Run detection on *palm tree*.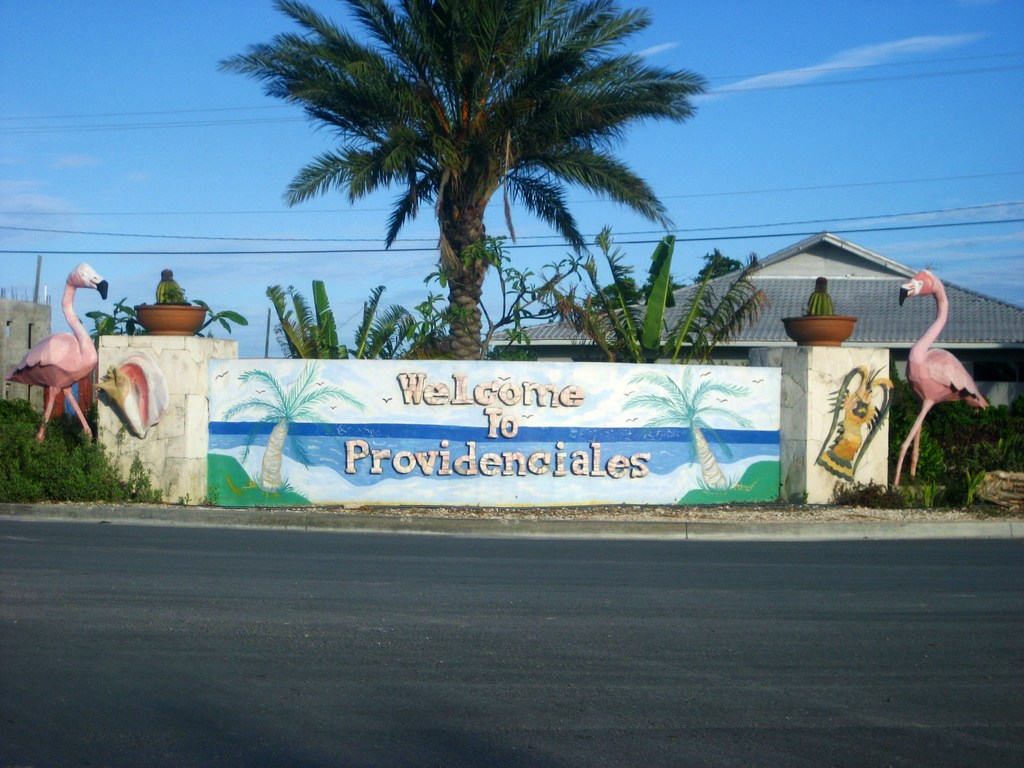
Result: (left=207, top=0, right=714, bottom=369).
